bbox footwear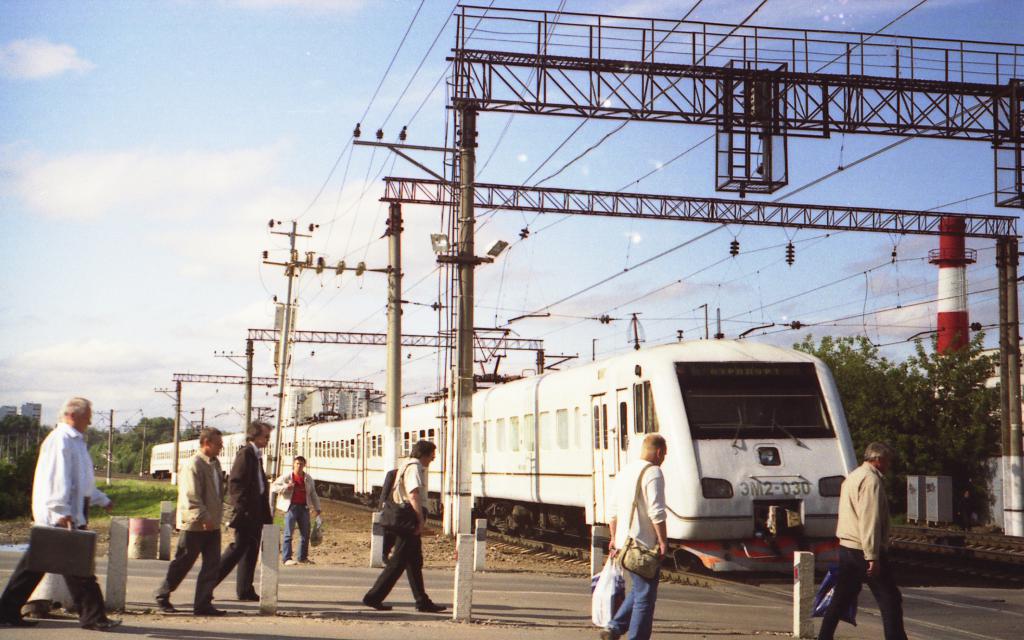
302 556 317 564
